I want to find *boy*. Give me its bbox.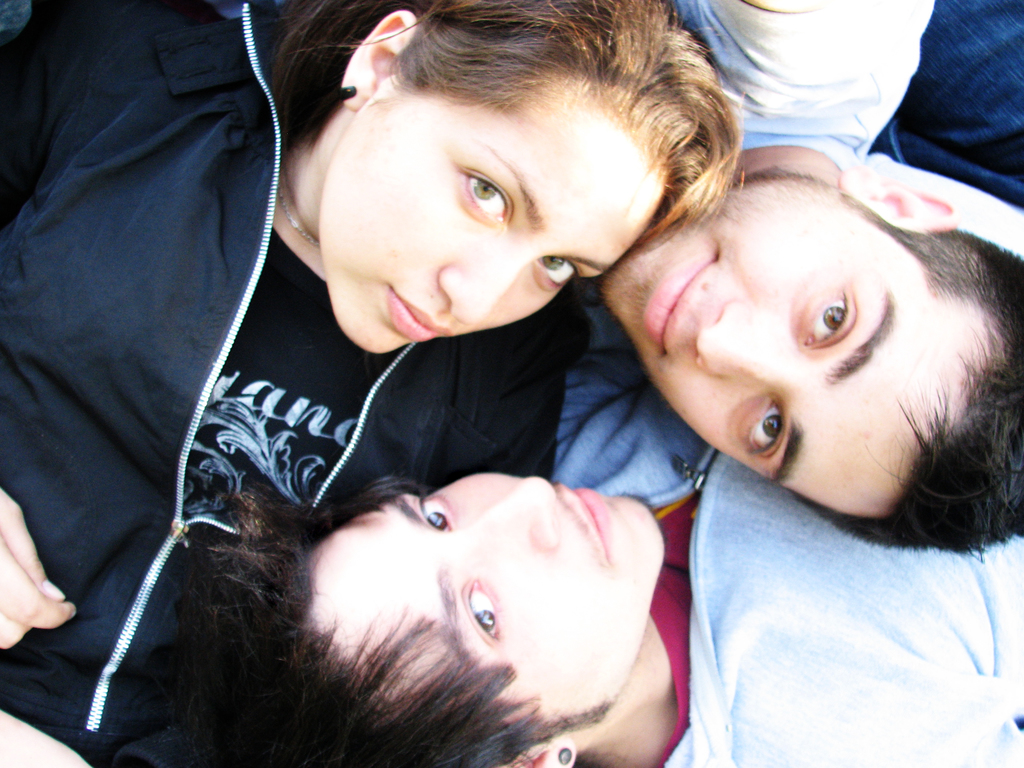
Rect(162, 0, 1023, 767).
